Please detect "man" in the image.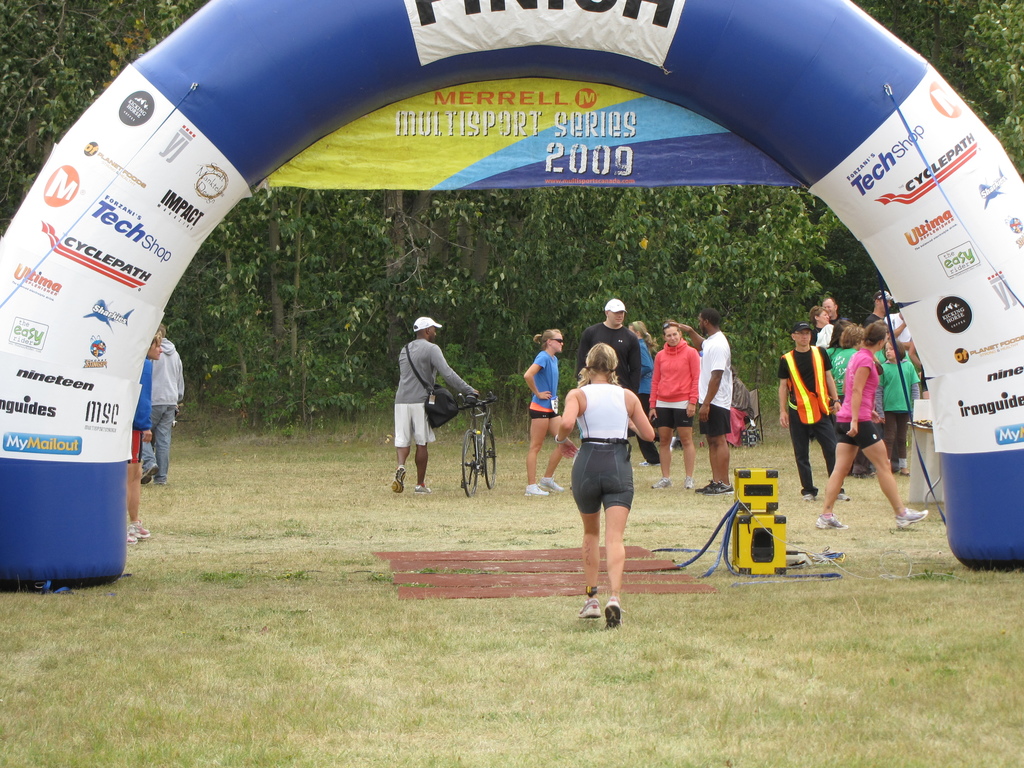
{"left": 645, "top": 322, "right": 699, "bottom": 490}.
